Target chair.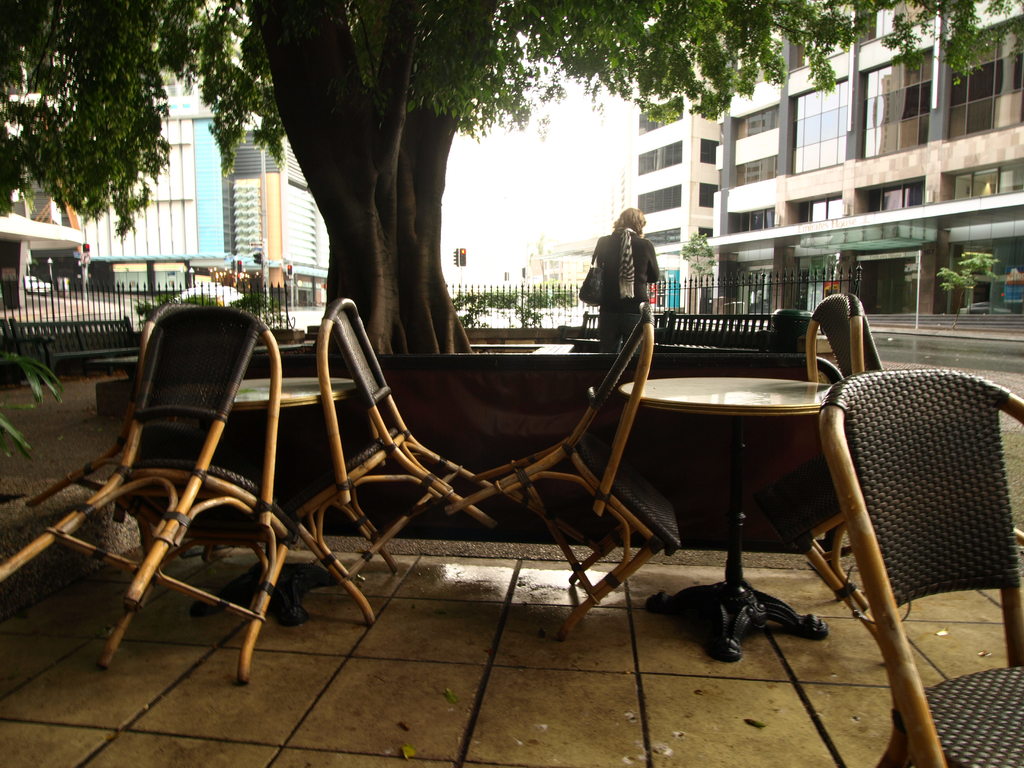
Target region: [x1=439, y1=303, x2=682, y2=639].
